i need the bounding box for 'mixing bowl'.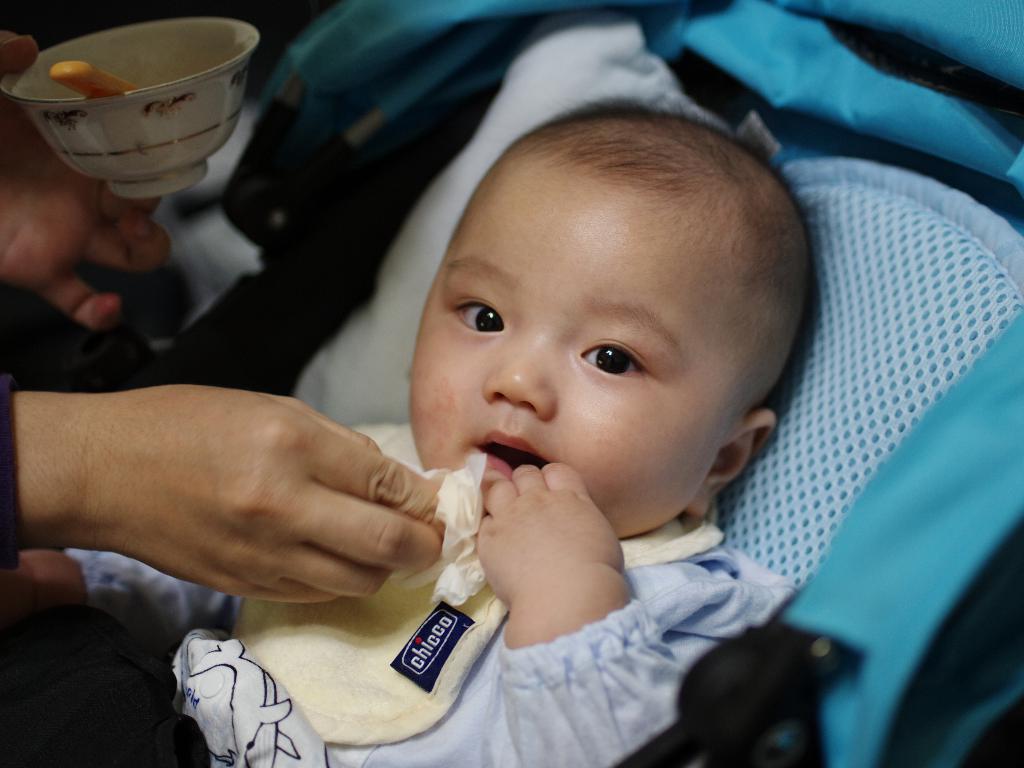
Here it is: [6,10,242,186].
